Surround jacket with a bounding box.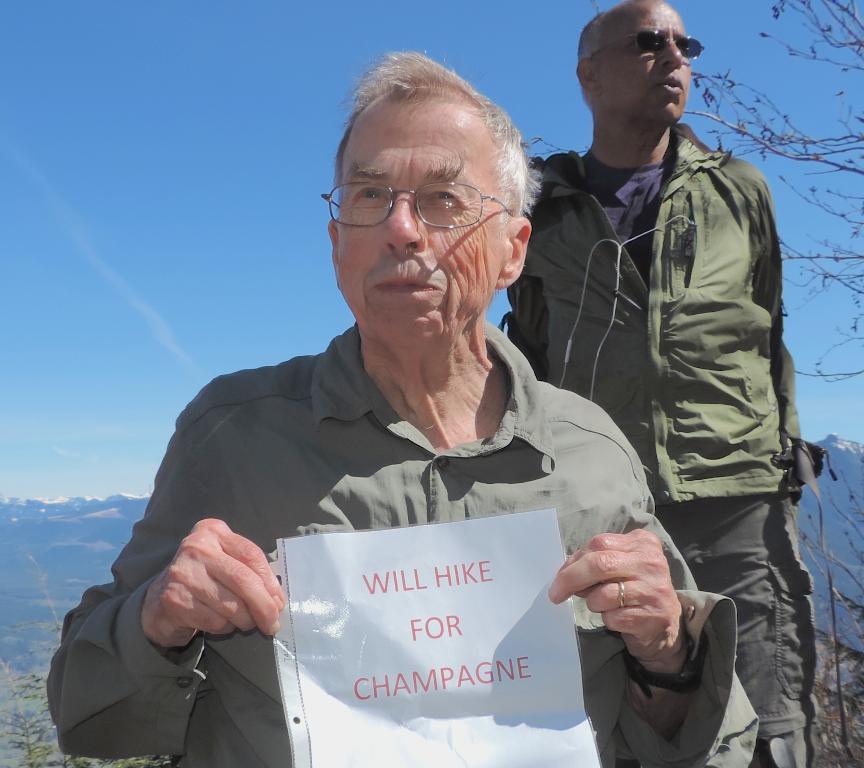
<region>48, 316, 752, 767</region>.
